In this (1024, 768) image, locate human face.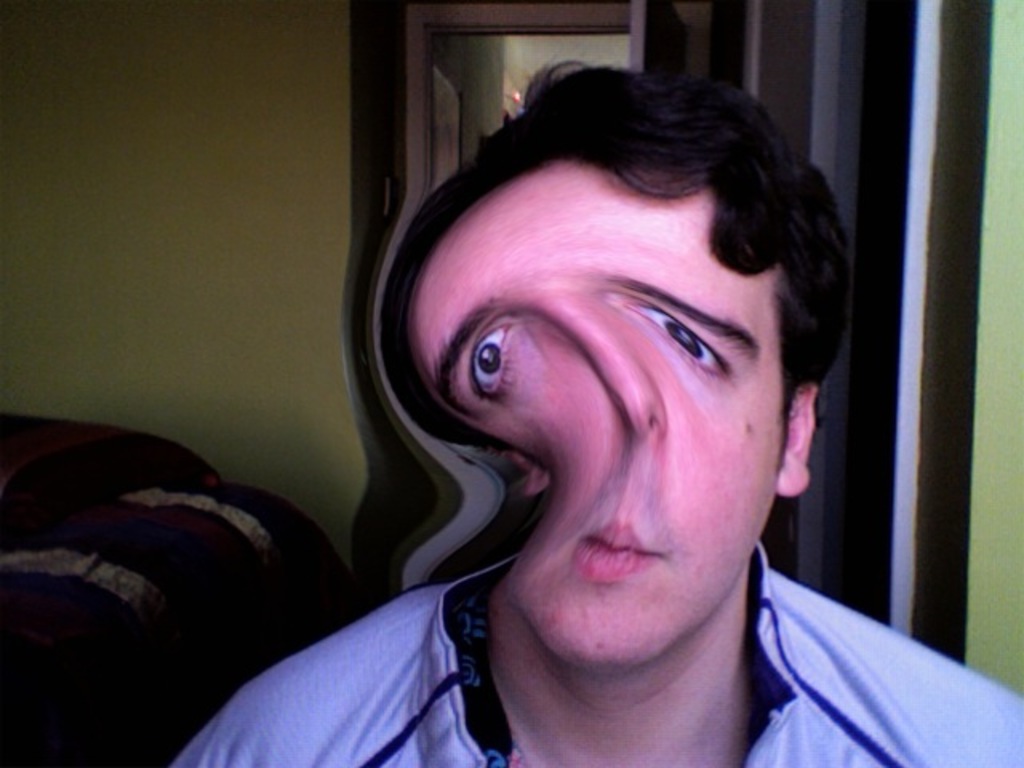
Bounding box: box=[408, 160, 784, 672].
